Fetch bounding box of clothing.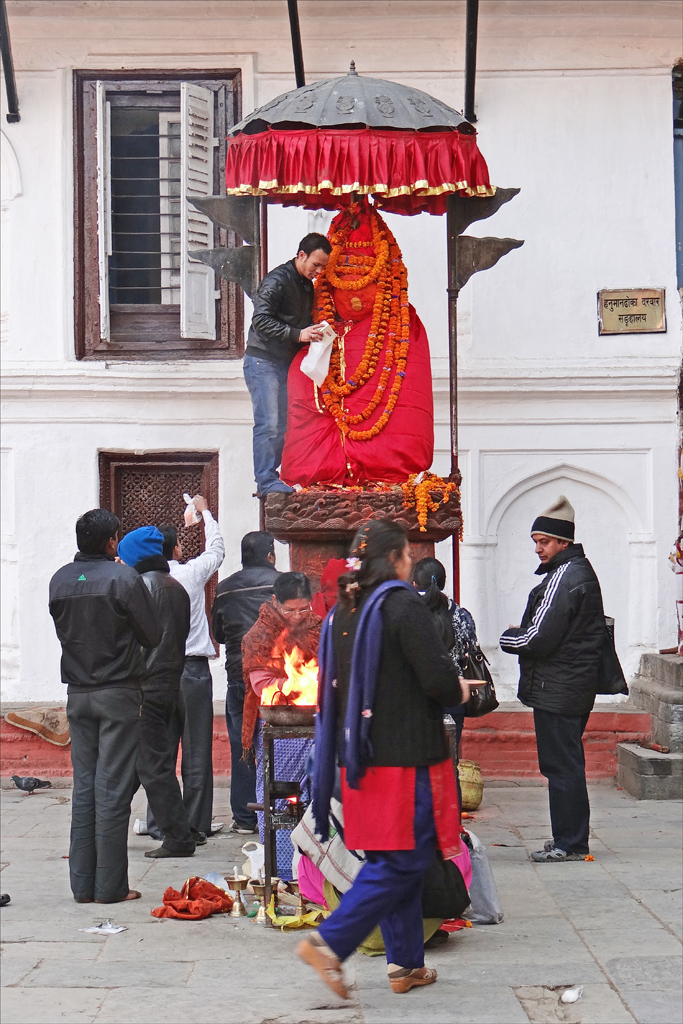
Bbox: box=[233, 601, 322, 769].
